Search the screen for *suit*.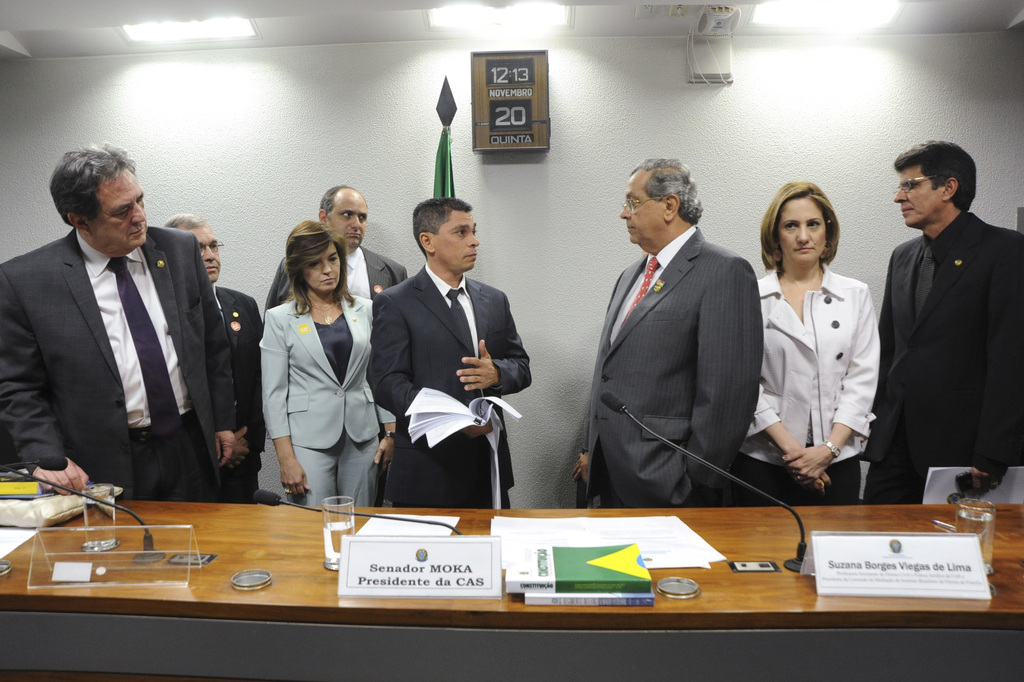
Found at 257:293:396:507.
